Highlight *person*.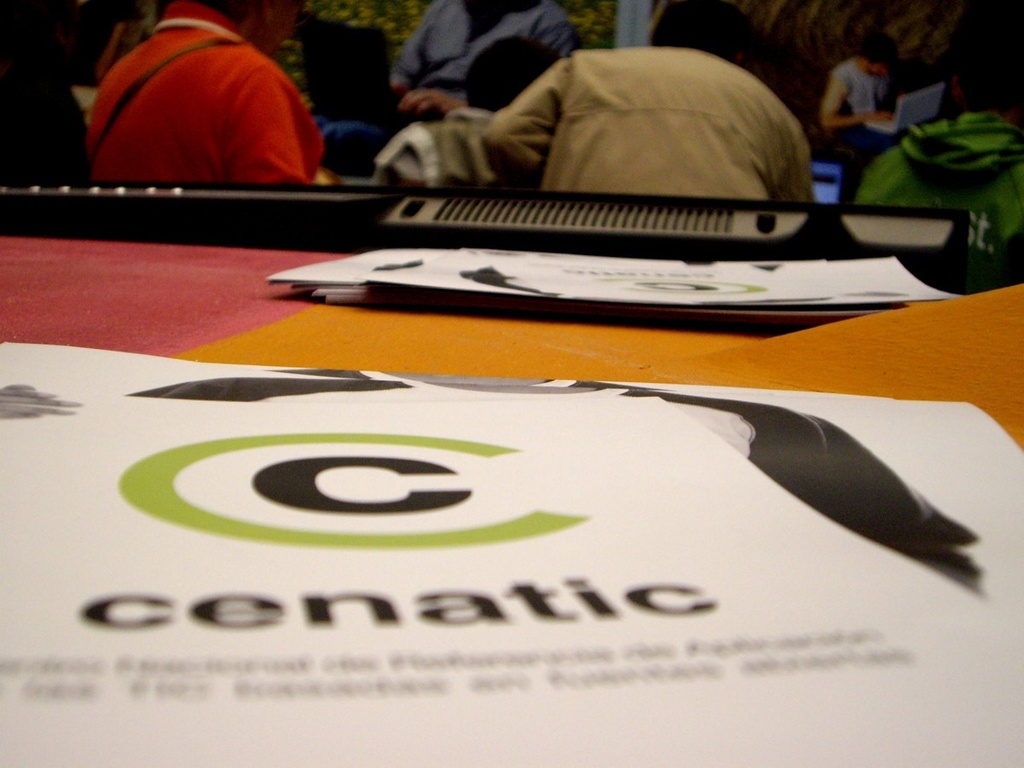
Highlighted region: [86,0,335,191].
